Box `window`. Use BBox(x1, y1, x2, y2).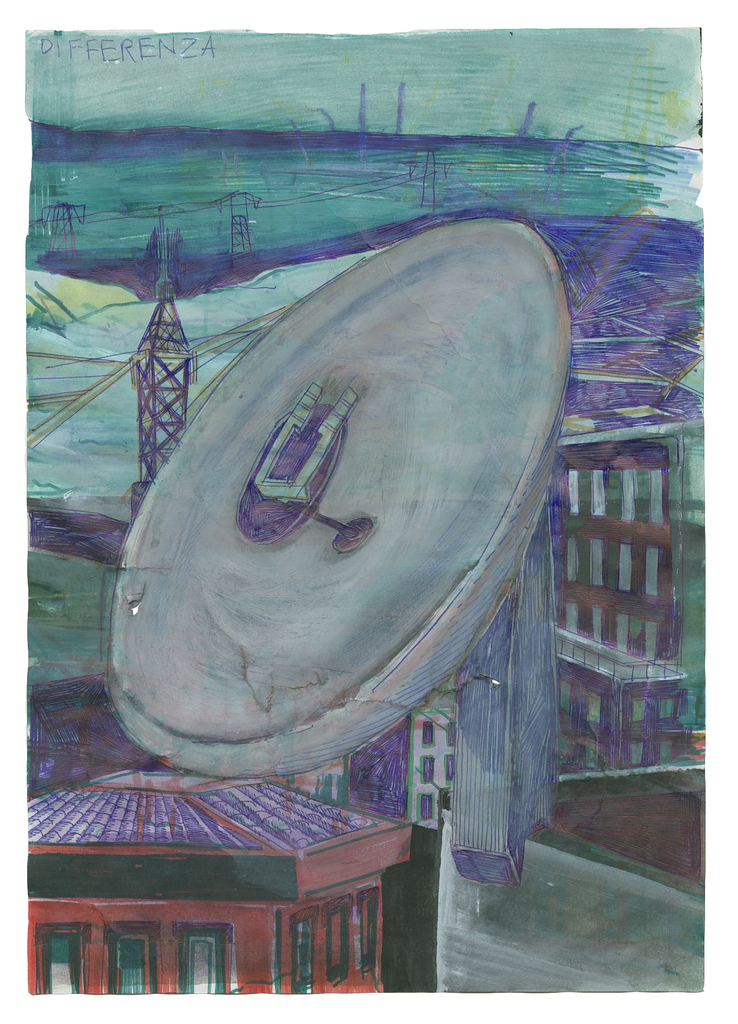
BBox(44, 928, 77, 995).
